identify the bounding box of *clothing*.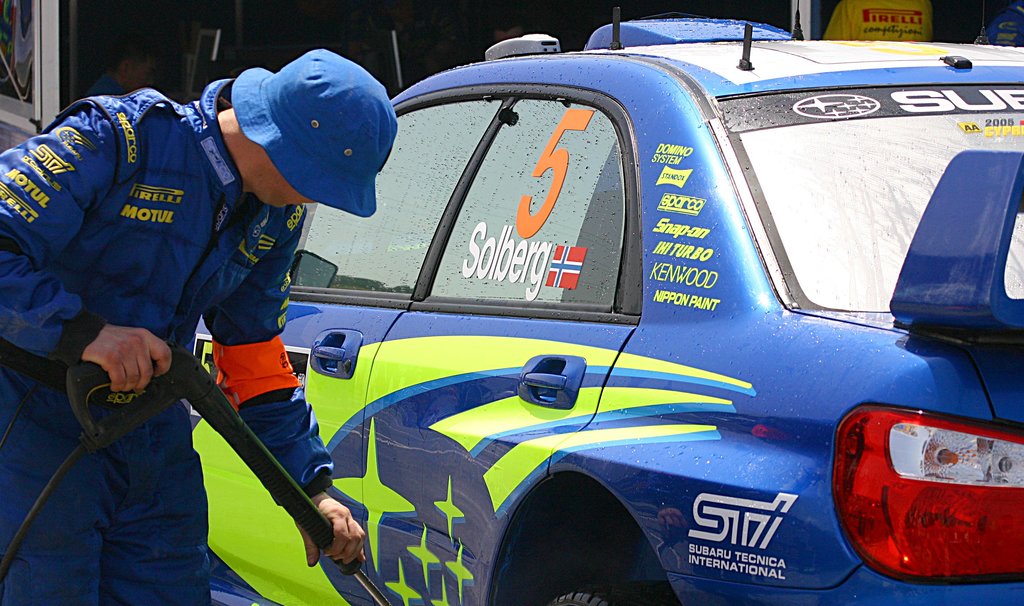
24, 74, 346, 547.
